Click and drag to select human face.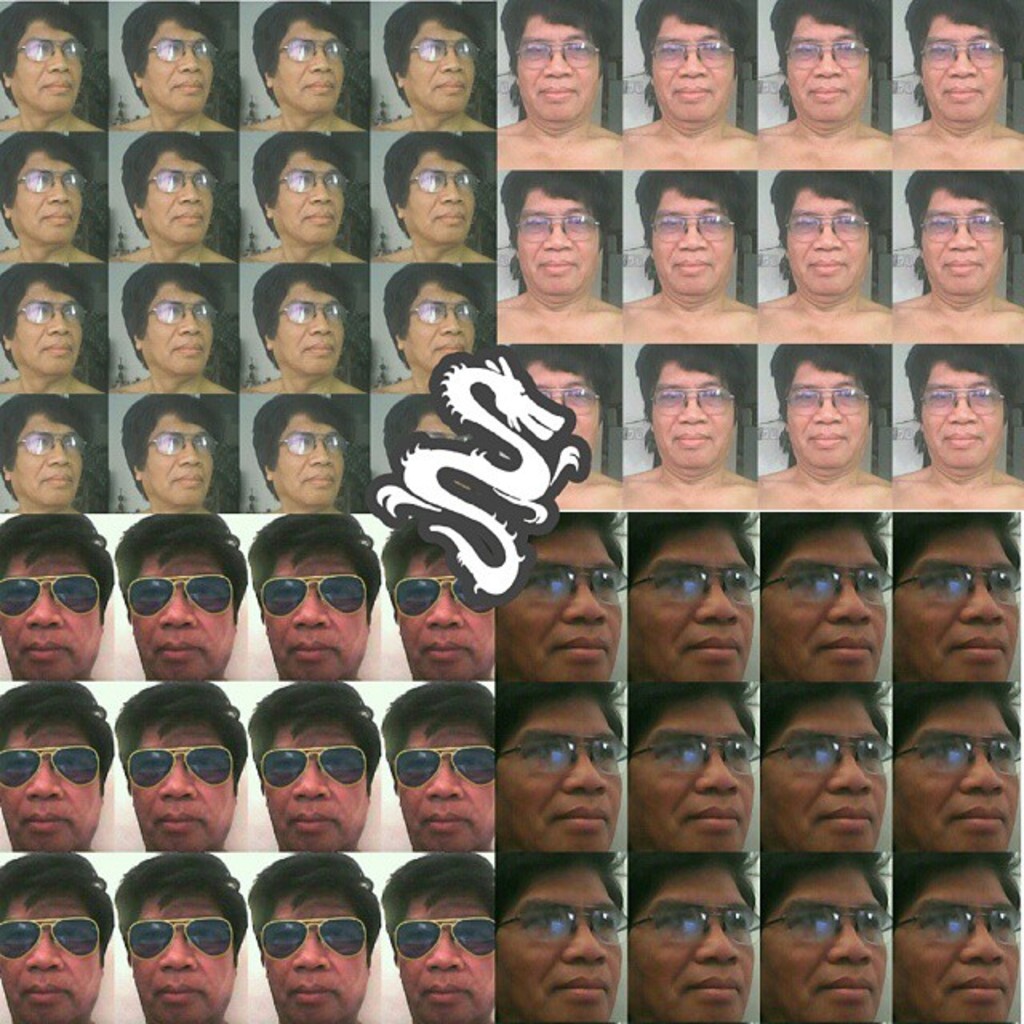
Selection: {"x1": 275, "y1": 282, "x2": 346, "y2": 378}.
